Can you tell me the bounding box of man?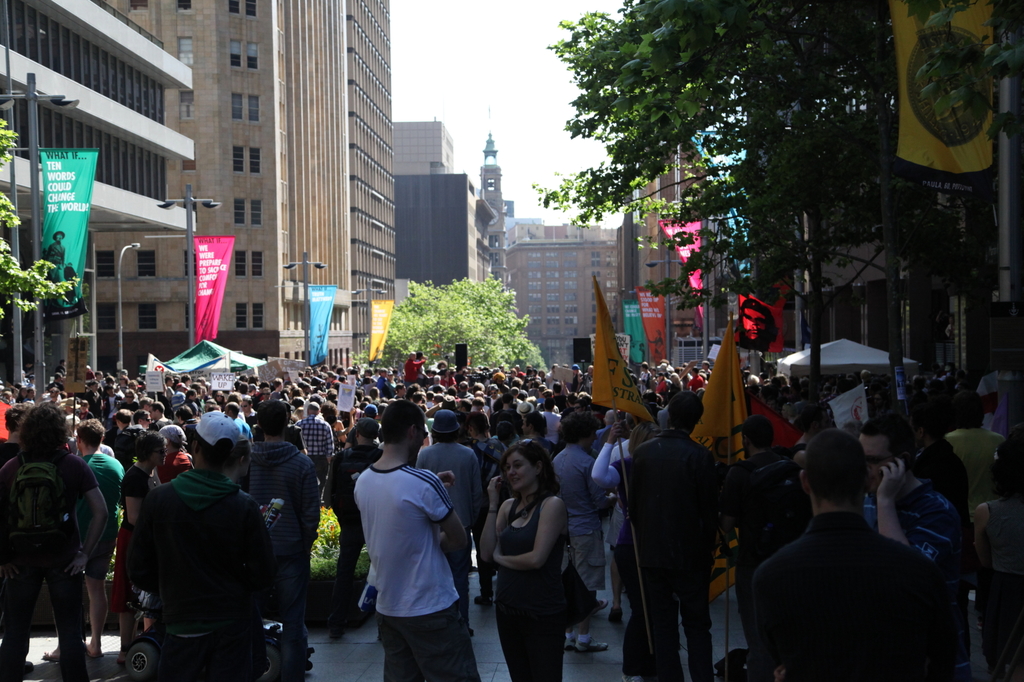
select_region(738, 424, 968, 681).
